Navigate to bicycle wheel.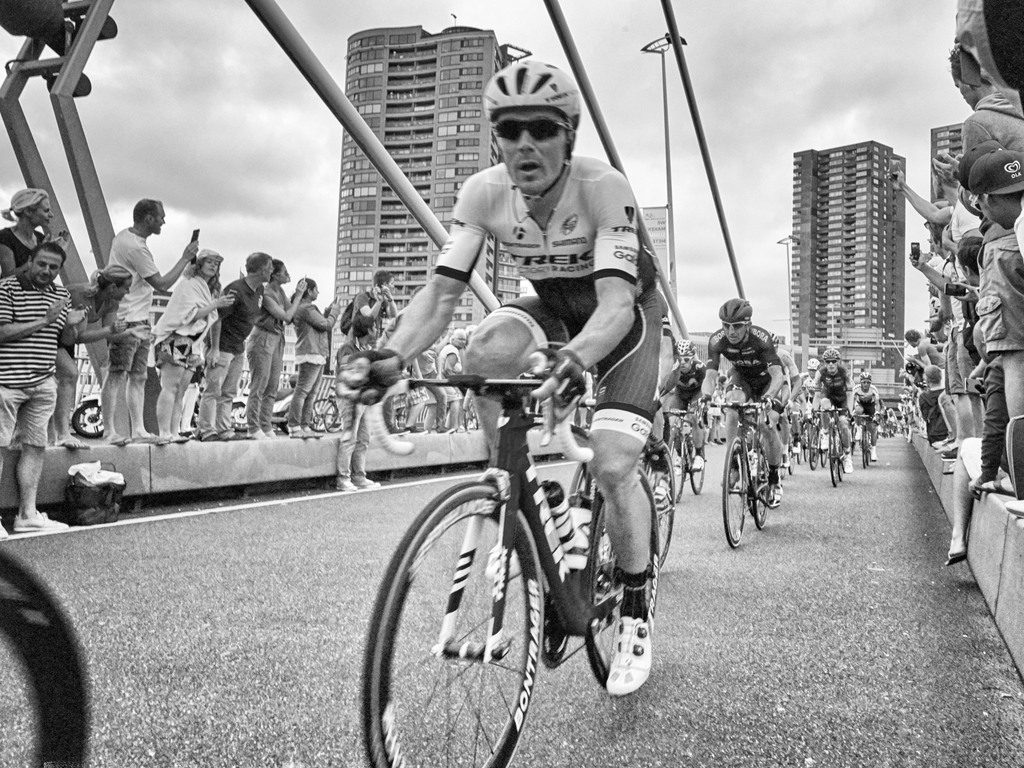
Navigation target: <box>685,446,707,492</box>.
